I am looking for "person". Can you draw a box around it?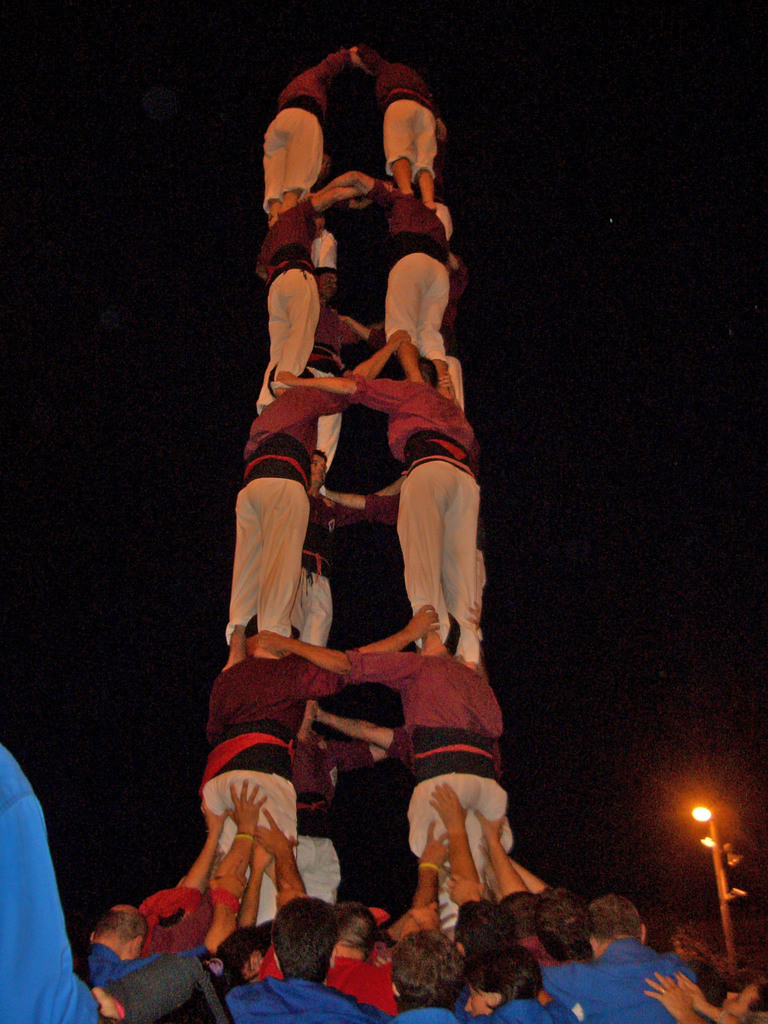
Sure, the bounding box is region(112, 877, 724, 1023).
